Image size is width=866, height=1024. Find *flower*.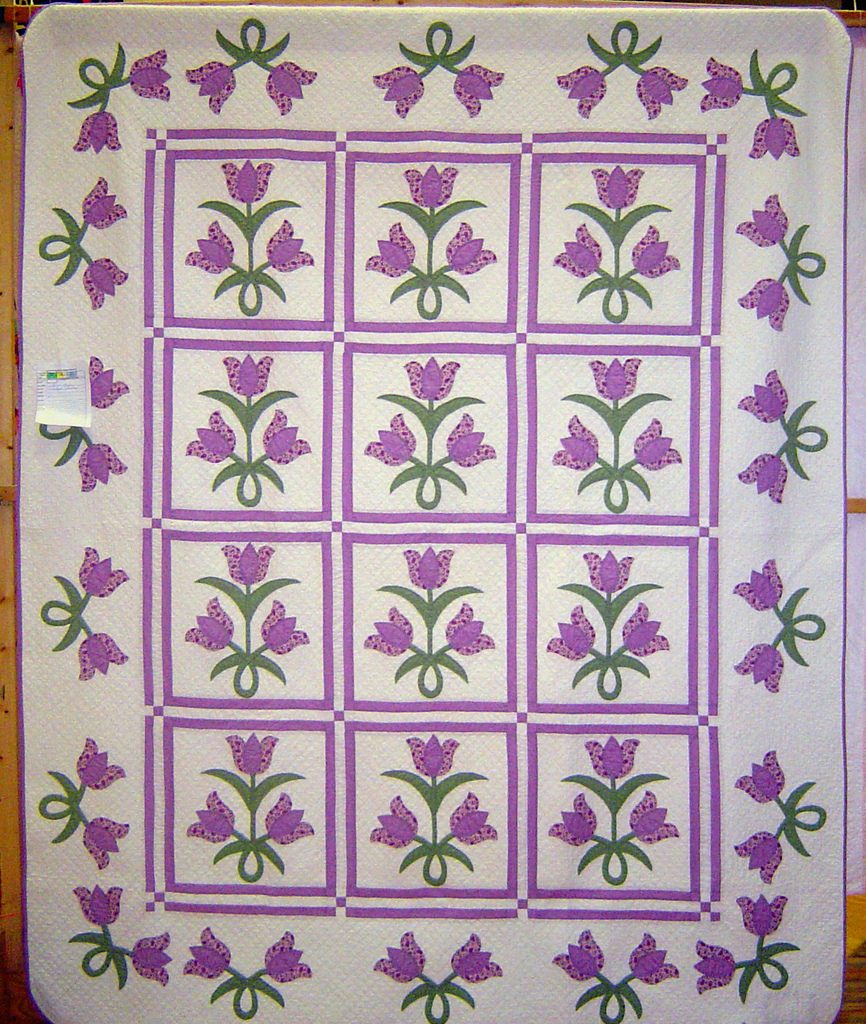
pyautogui.locateOnScreen(545, 608, 594, 659).
